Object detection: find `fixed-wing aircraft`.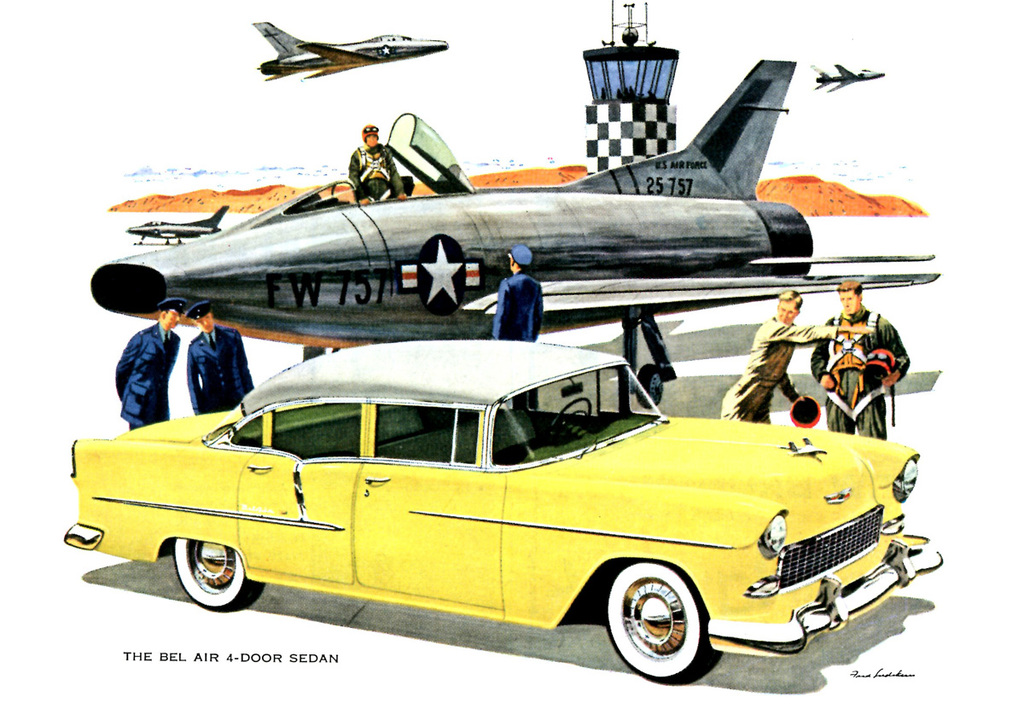
x1=127, y1=206, x2=230, y2=245.
